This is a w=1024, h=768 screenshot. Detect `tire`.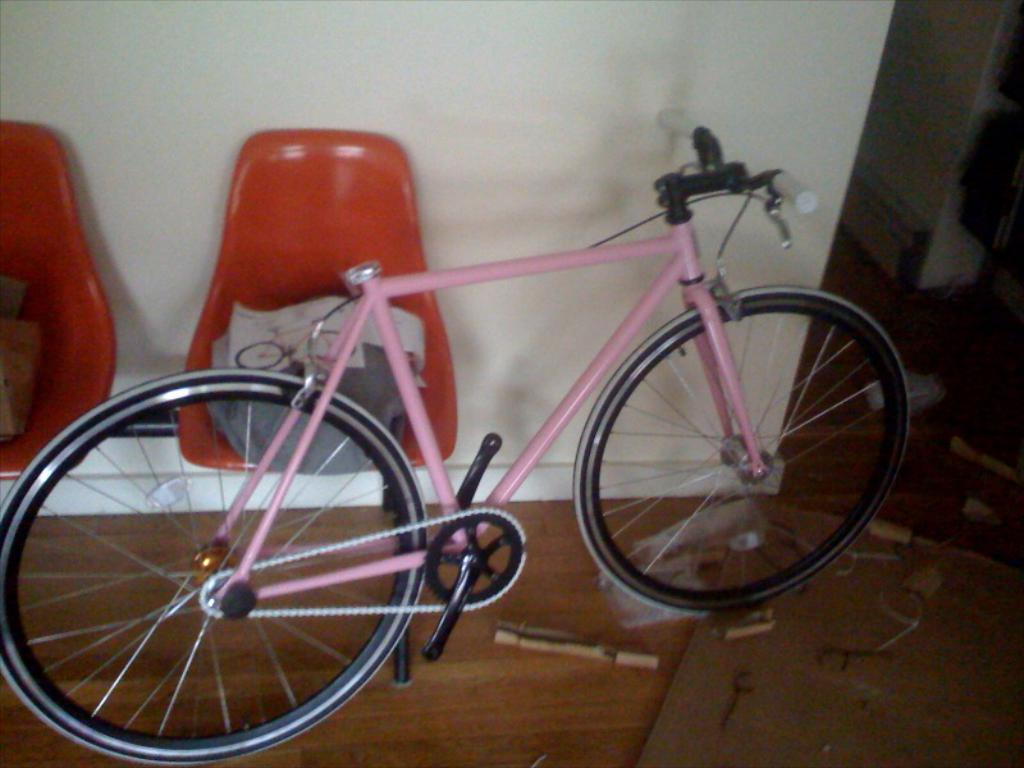
box(234, 340, 284, 369).
